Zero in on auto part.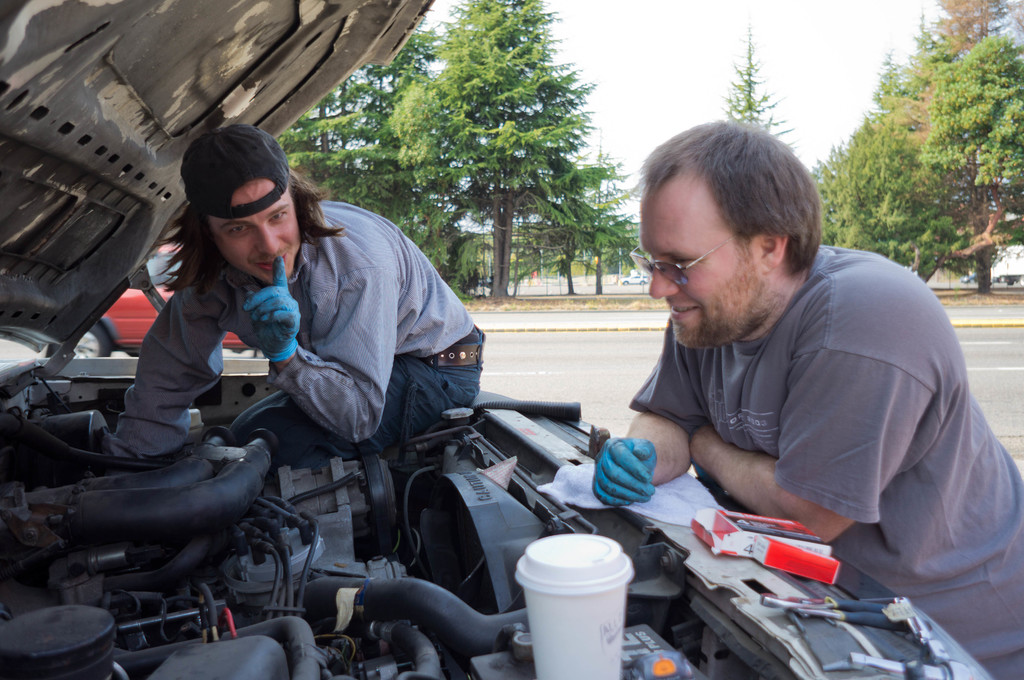
Zeroed in: 685, 507, 836, 583.
